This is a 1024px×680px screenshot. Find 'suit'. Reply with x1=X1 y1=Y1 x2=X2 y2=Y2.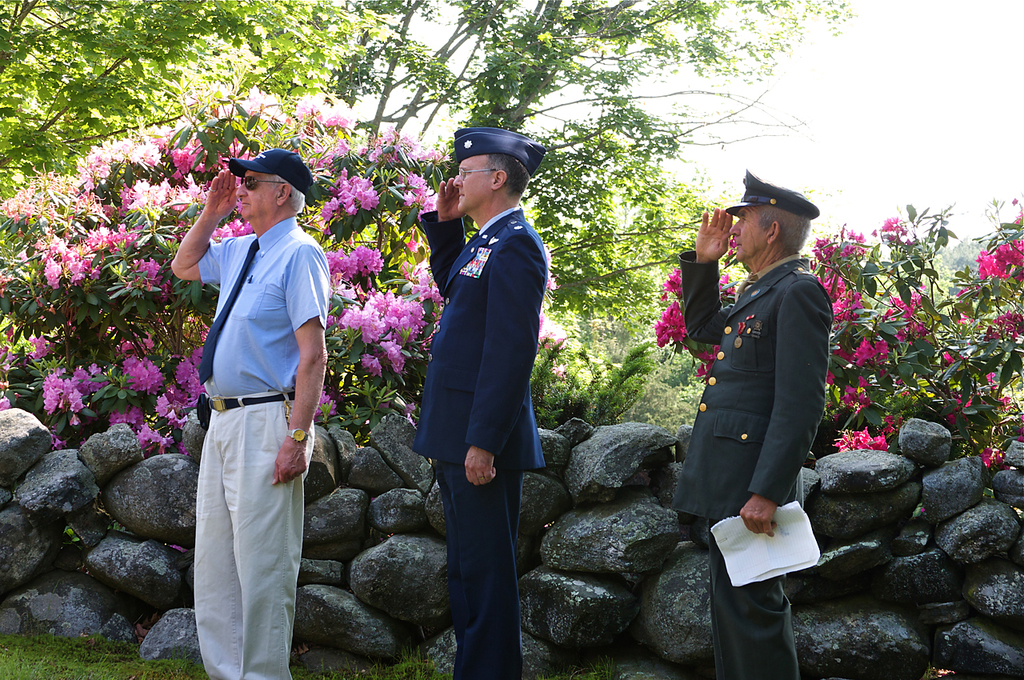
x1=678 y1=250 x2=834 y2=679.
